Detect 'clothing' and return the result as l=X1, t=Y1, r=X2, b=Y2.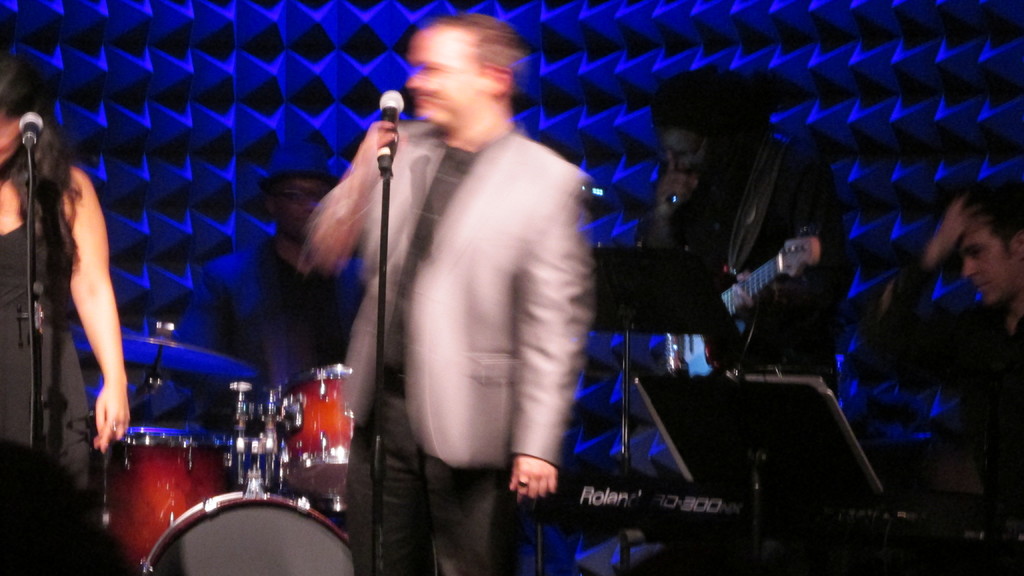
l=0, t=159, r=92, b=512.
